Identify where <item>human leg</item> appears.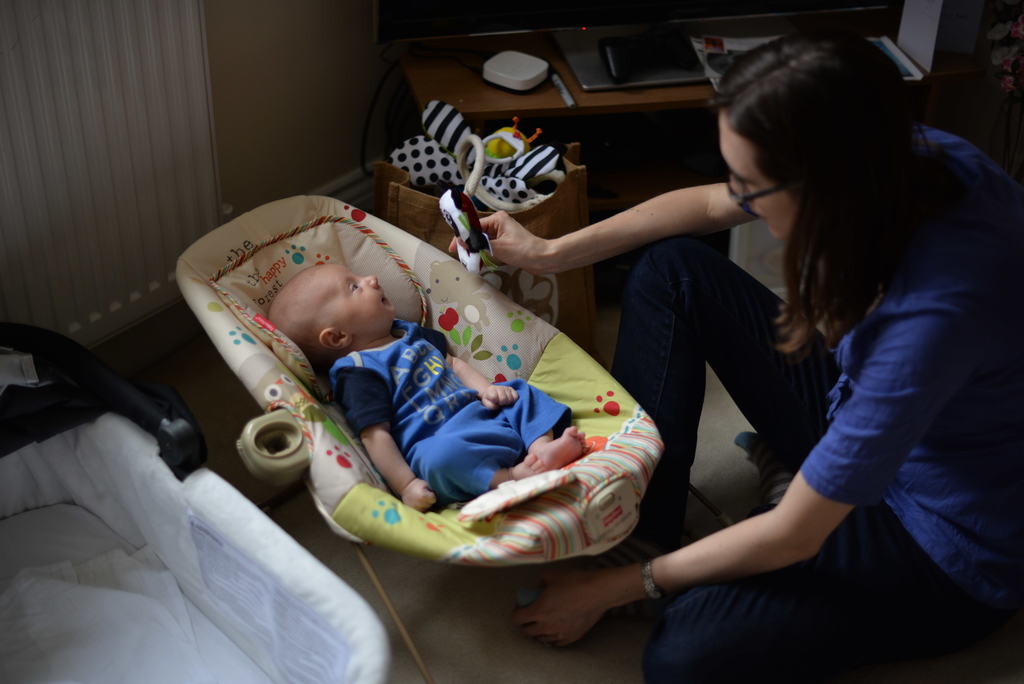
Appears at [607, 229, 837, 560].
